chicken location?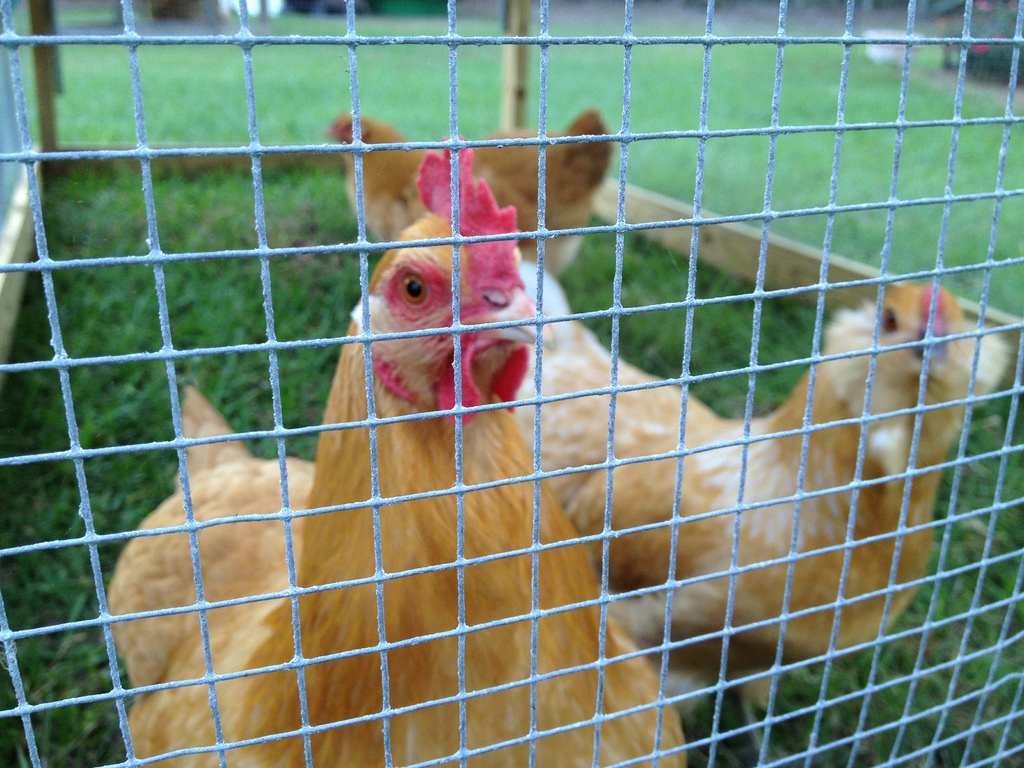
(76, 162, 733, 749)
